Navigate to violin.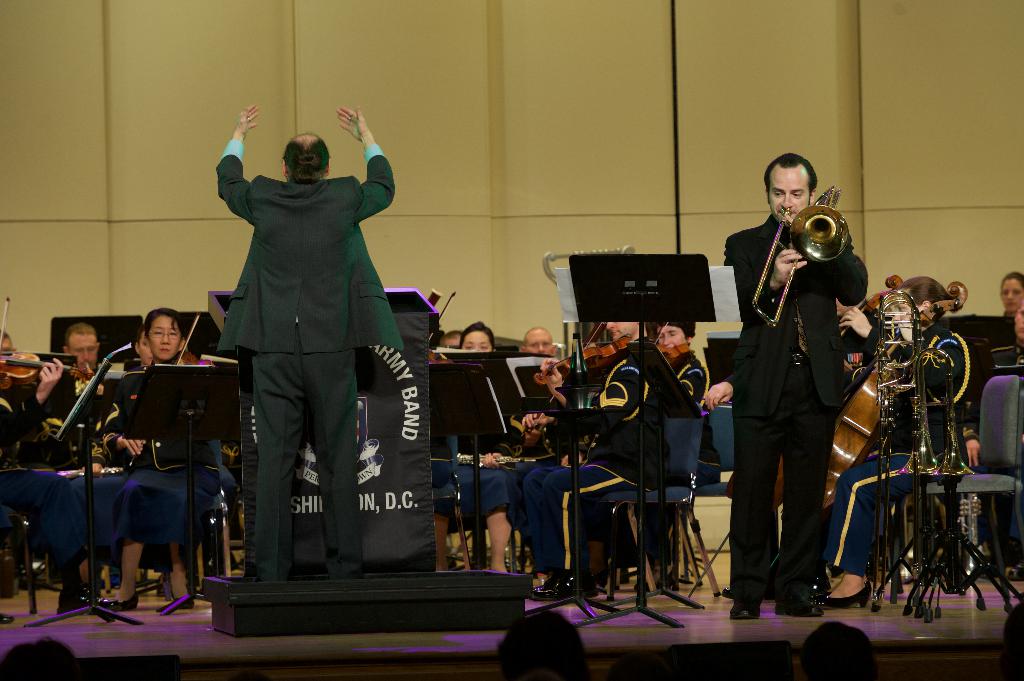
Navigation target: 829:271:902:342.
